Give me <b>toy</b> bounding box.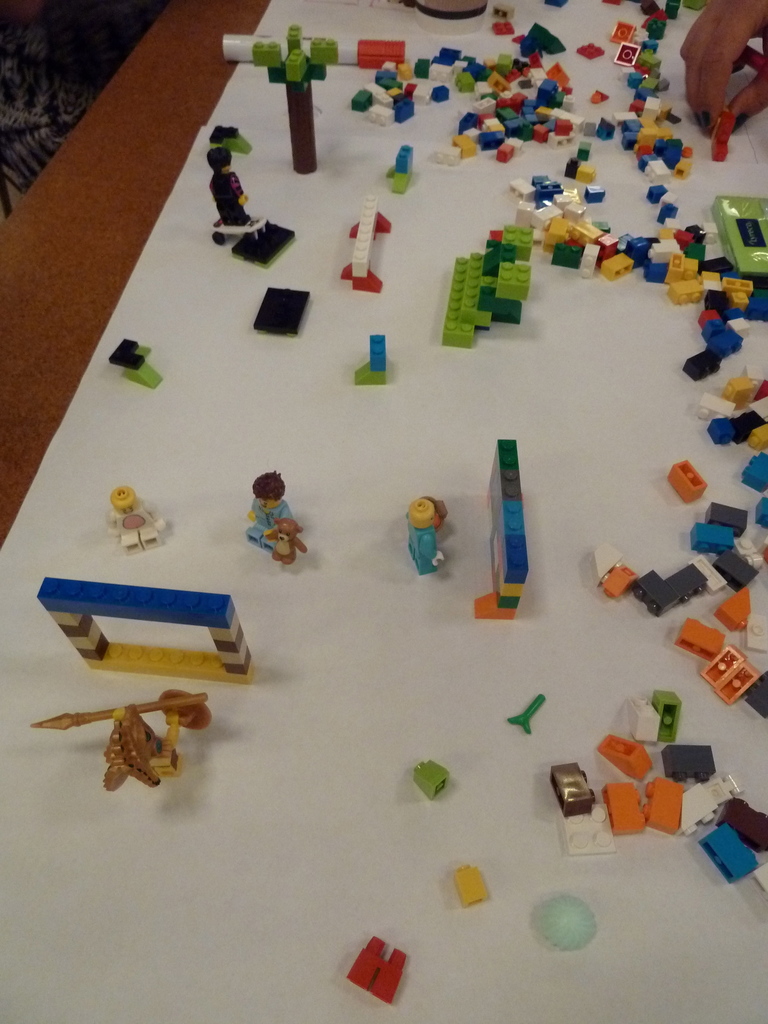
739 449 767 493.
